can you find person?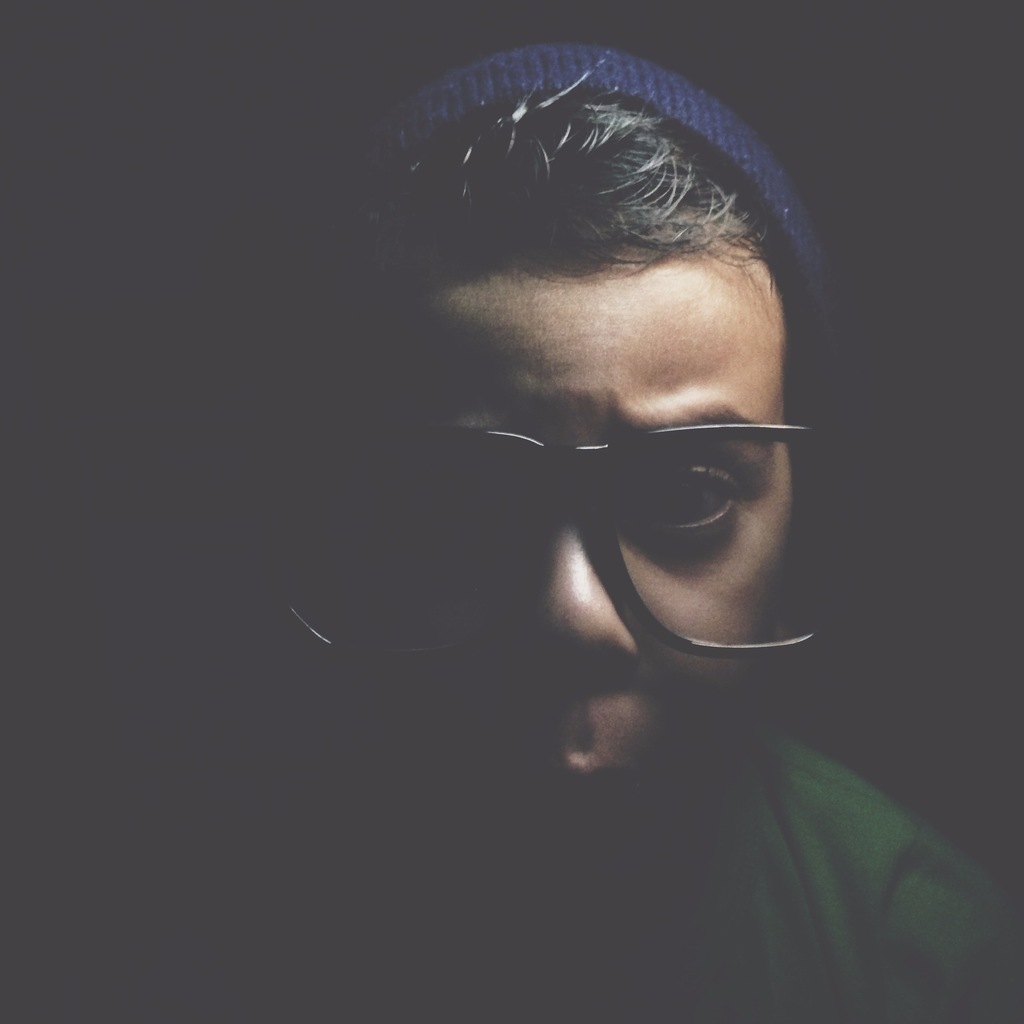
Yes, bounding box: crop(0, 48, 1023, 1023).
